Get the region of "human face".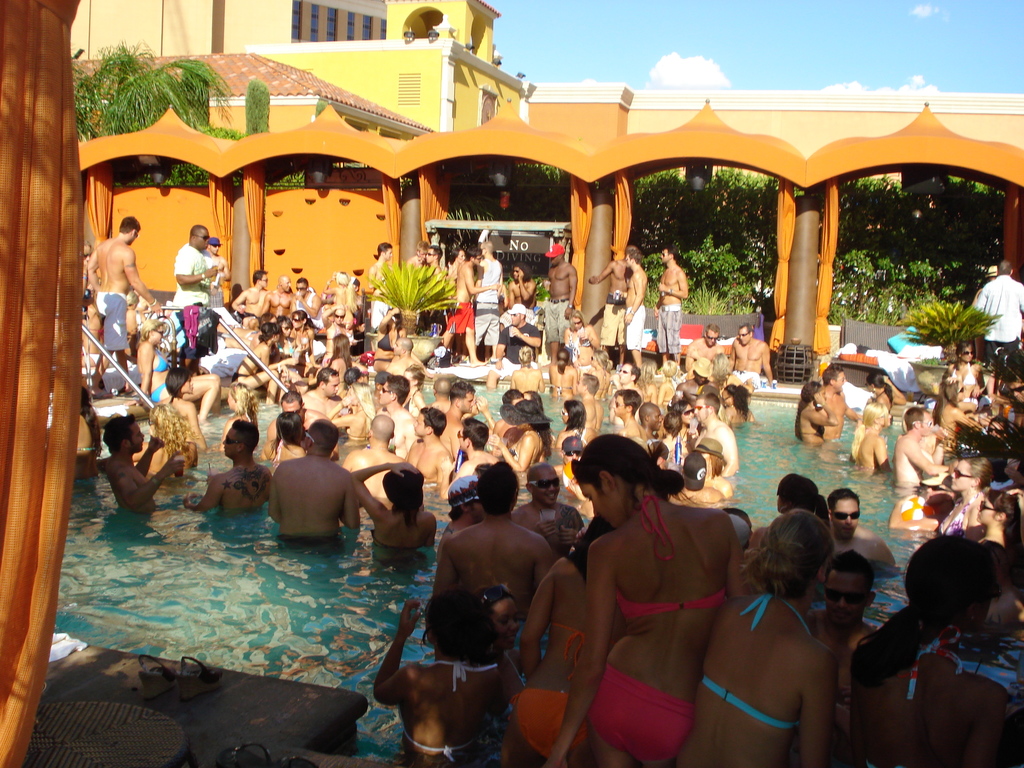
{"x1": 707, "y1": 331, "x2": 719, "y2": 346}.
